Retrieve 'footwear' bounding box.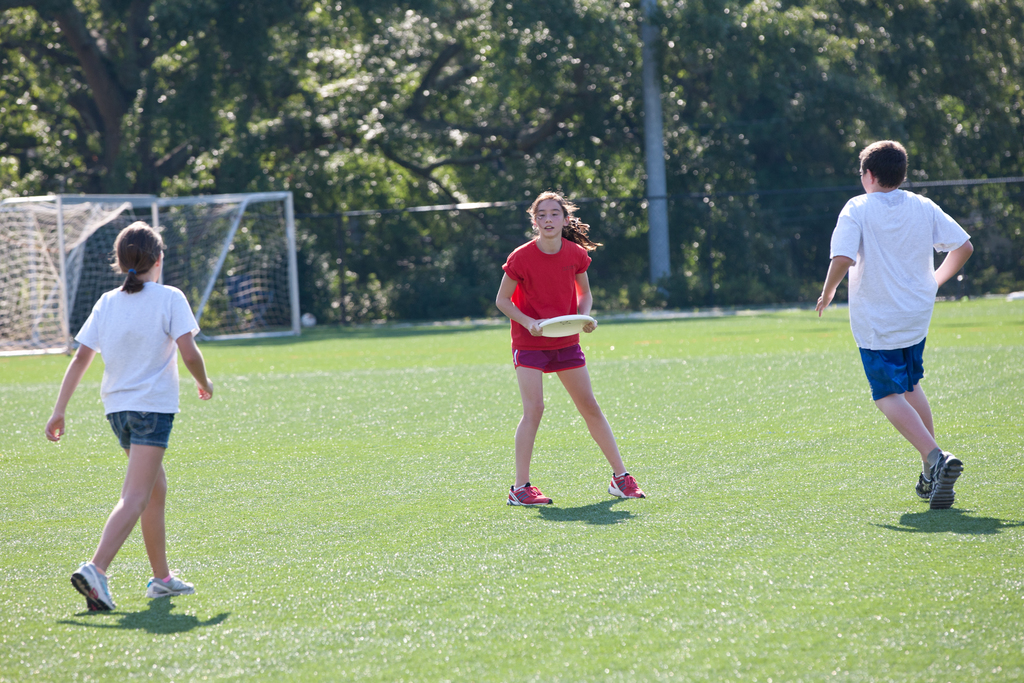
Bounding box: l=922, t=453, r=981, b=518.
